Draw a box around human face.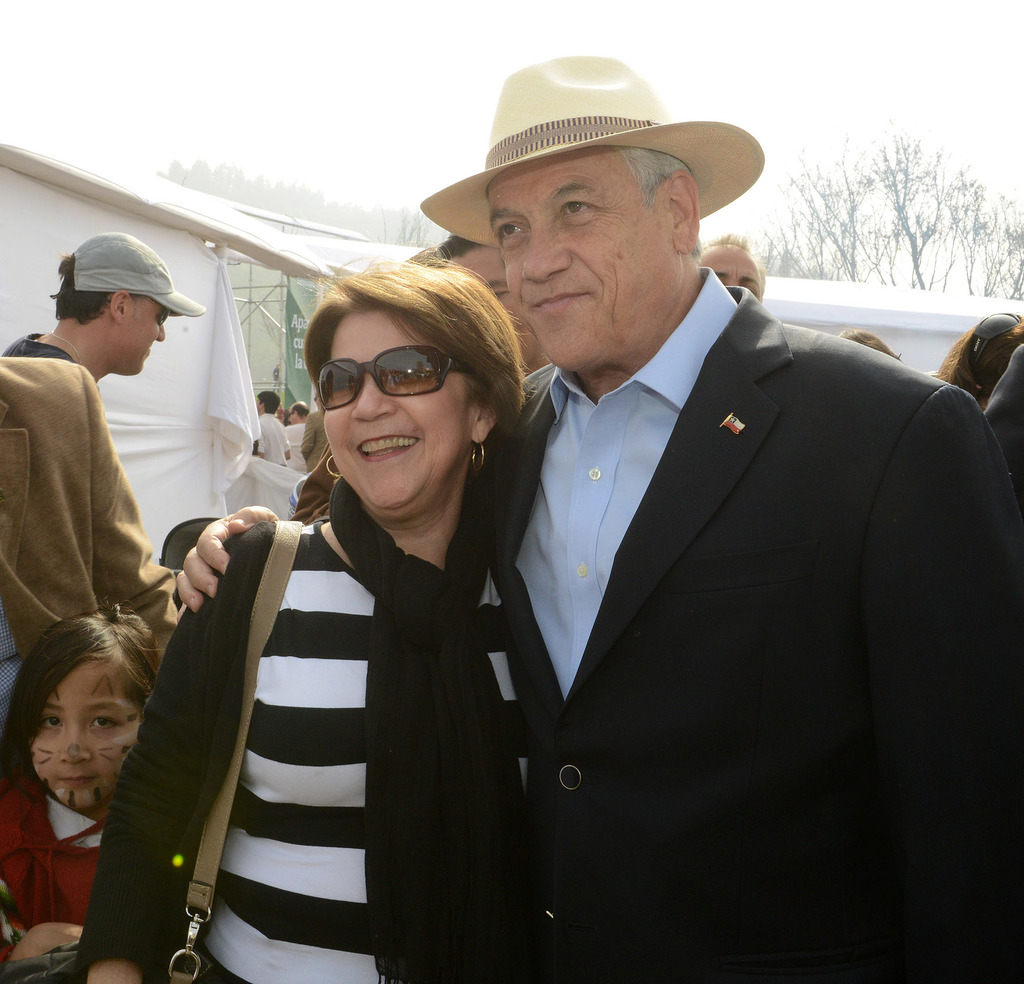
{"x1": 702, "y1": 246, "x2": 761, "y2": 298}.
